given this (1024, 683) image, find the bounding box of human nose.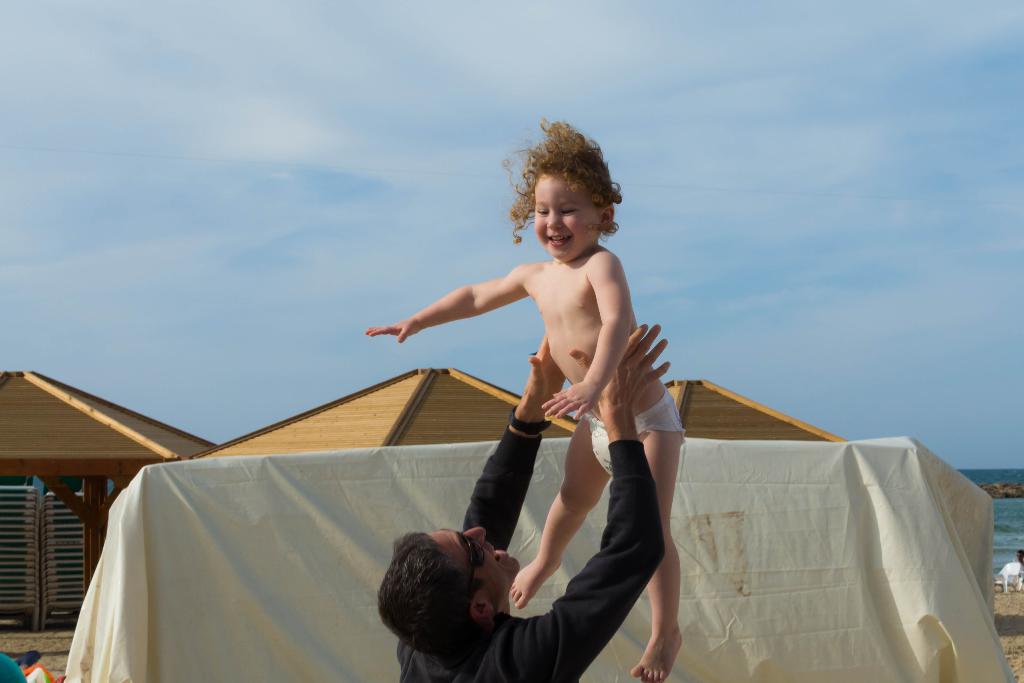
Rect(462, 528, 488, 549).
